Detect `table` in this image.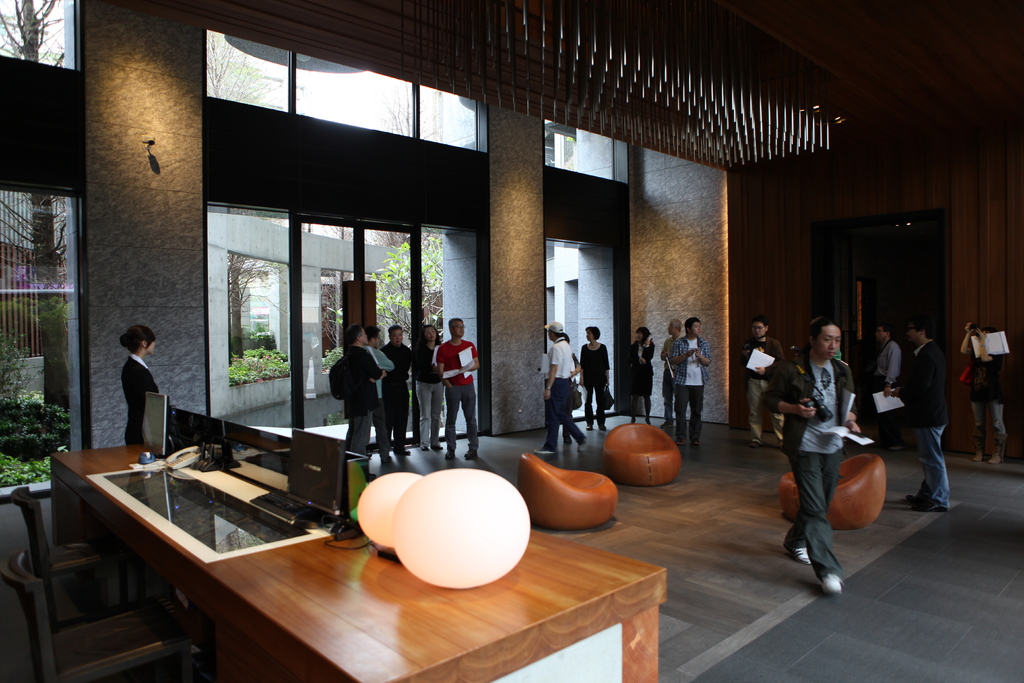
Detection: x1=36, y1=438, x2=604, y2=682.
